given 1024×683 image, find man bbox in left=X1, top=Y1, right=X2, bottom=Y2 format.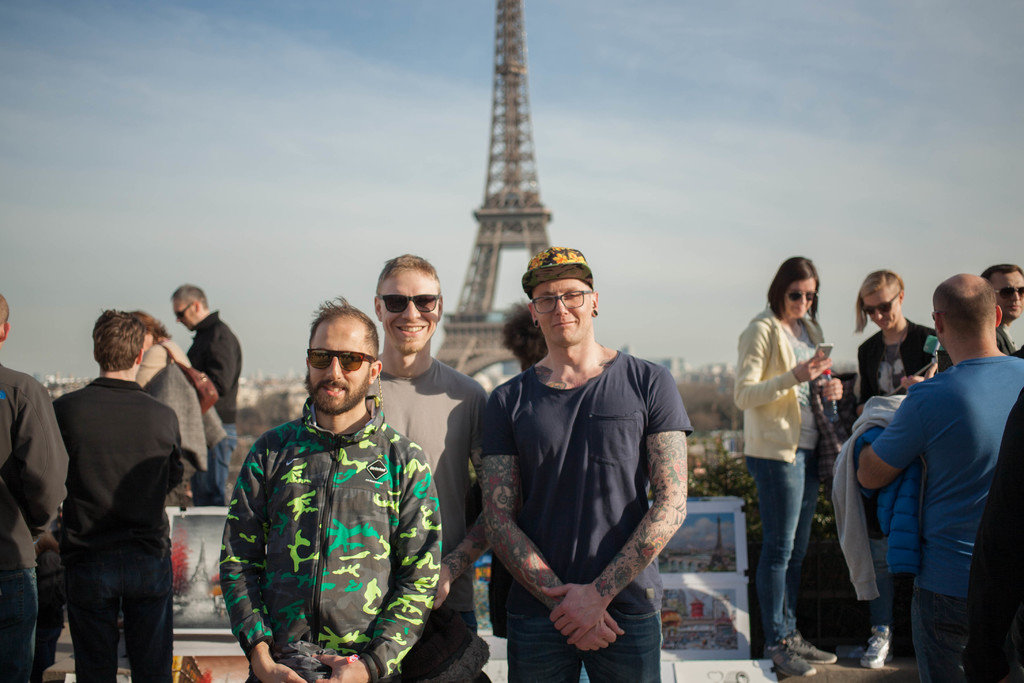
left=845, top=235, right=1012, bottom=680.
